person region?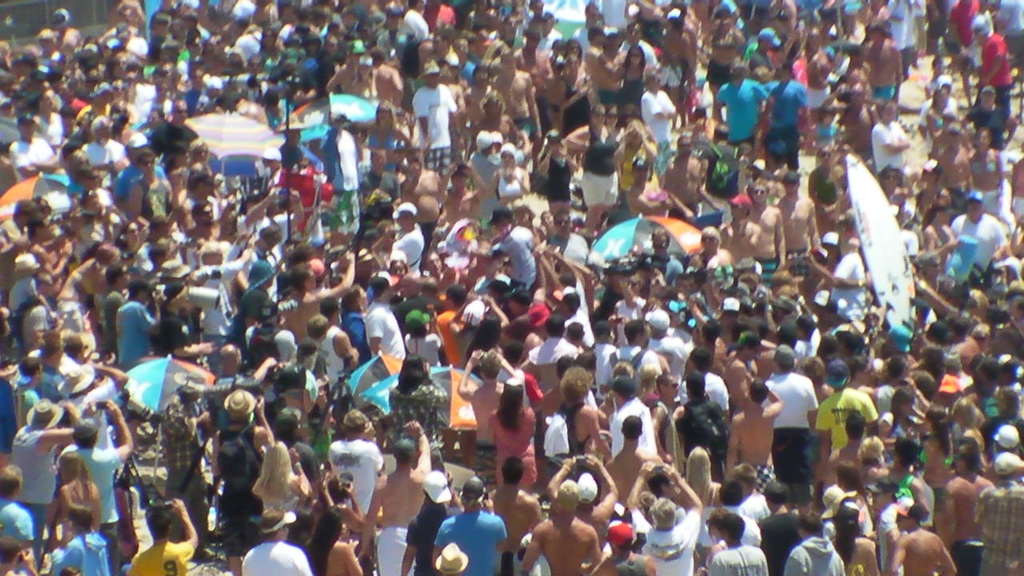
{"left": 0, "top": 532, "right": 38, "bottom": 575}
